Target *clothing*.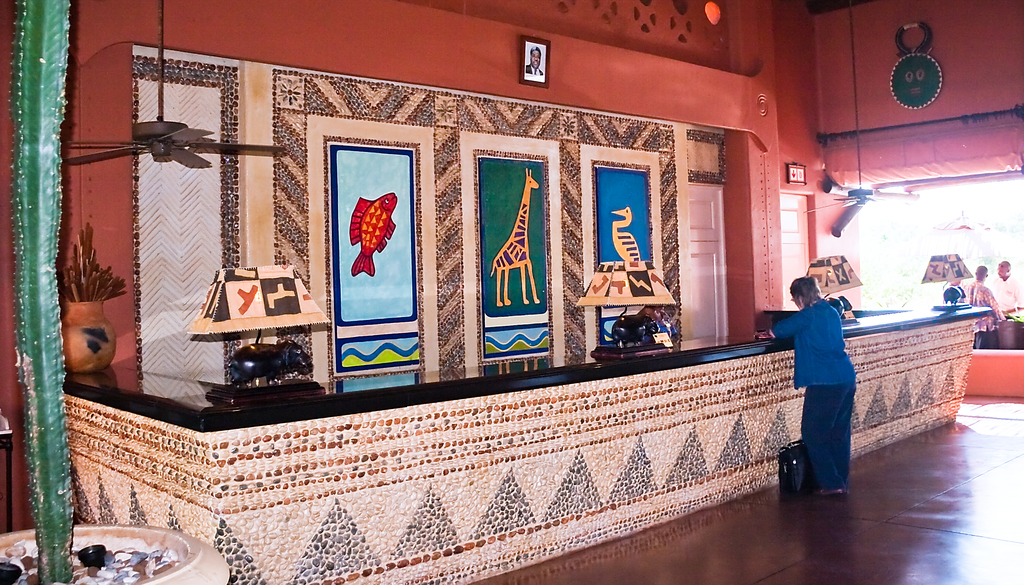
Target region: 984:274:1023:317.
